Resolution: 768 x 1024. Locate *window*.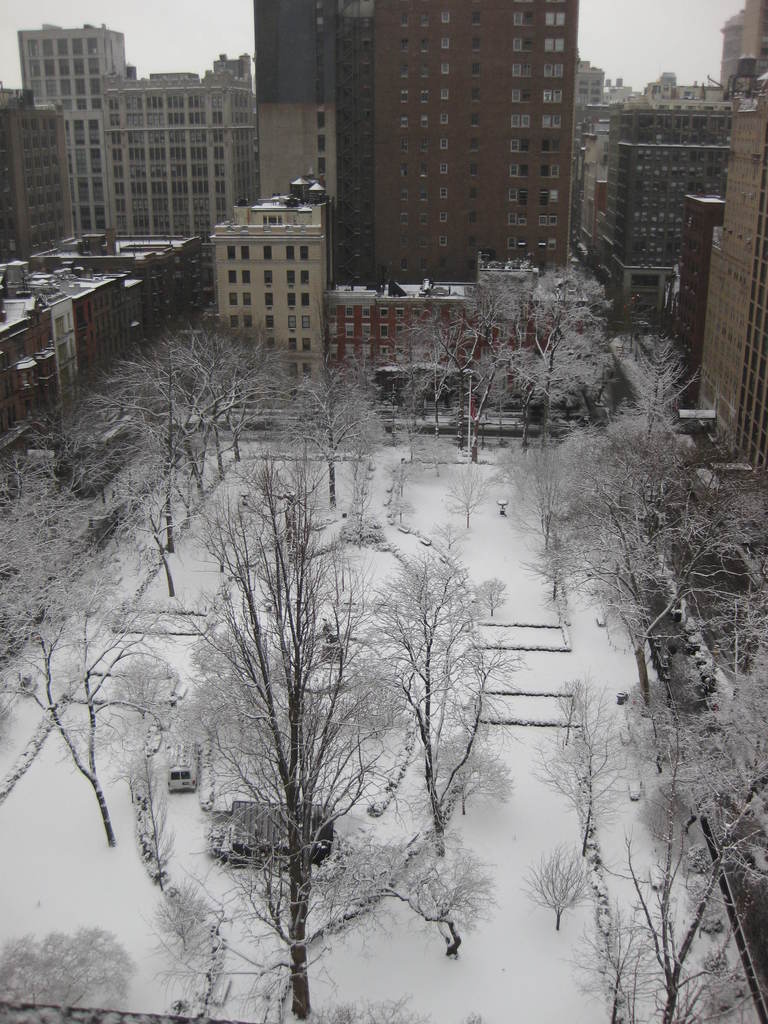
[x1=440, y1=164, x2=452, y2=174].
